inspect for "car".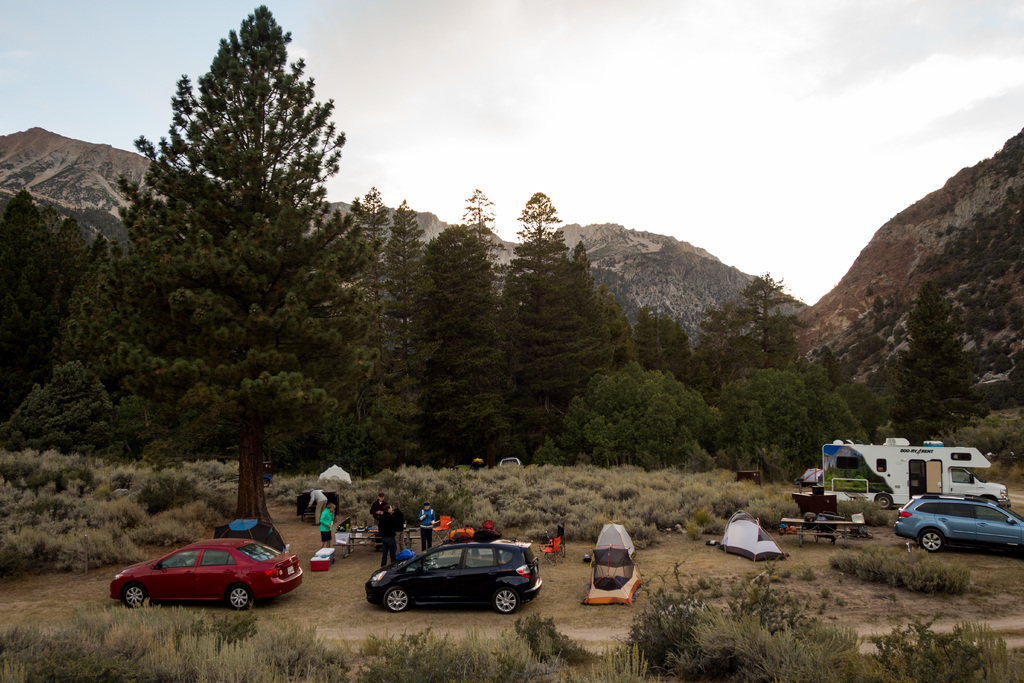
Inspection: BBox(366, 543, 542, 613).
